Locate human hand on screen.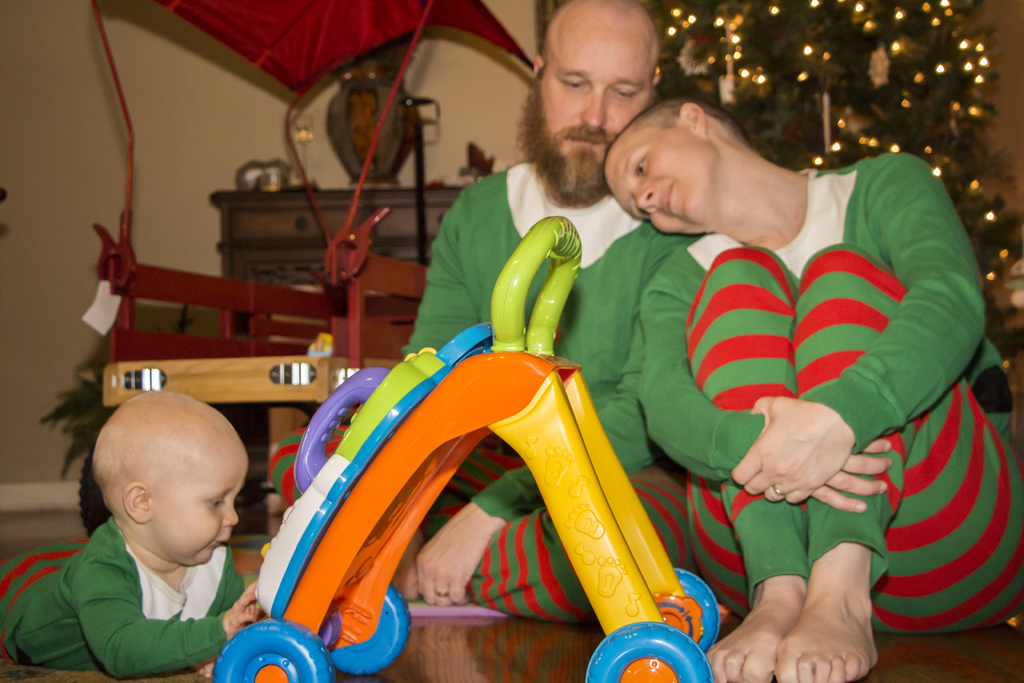
On screen at BBox(193, 661, 219, 680).
